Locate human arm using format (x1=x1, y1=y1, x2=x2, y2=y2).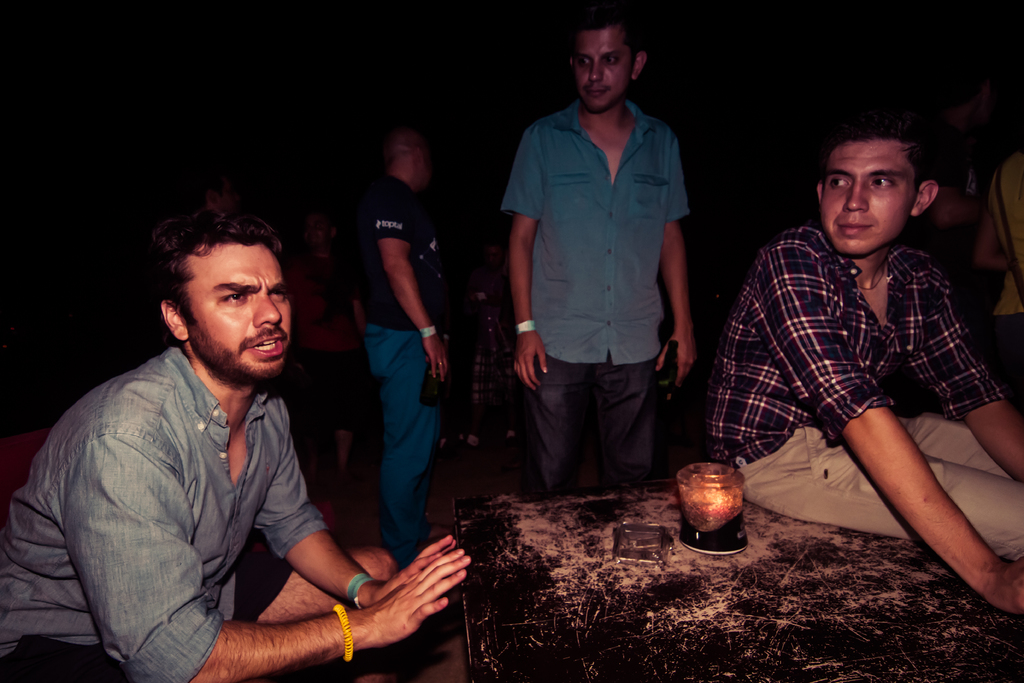
(x1=499, y1=126, x2=553, y2=395).
